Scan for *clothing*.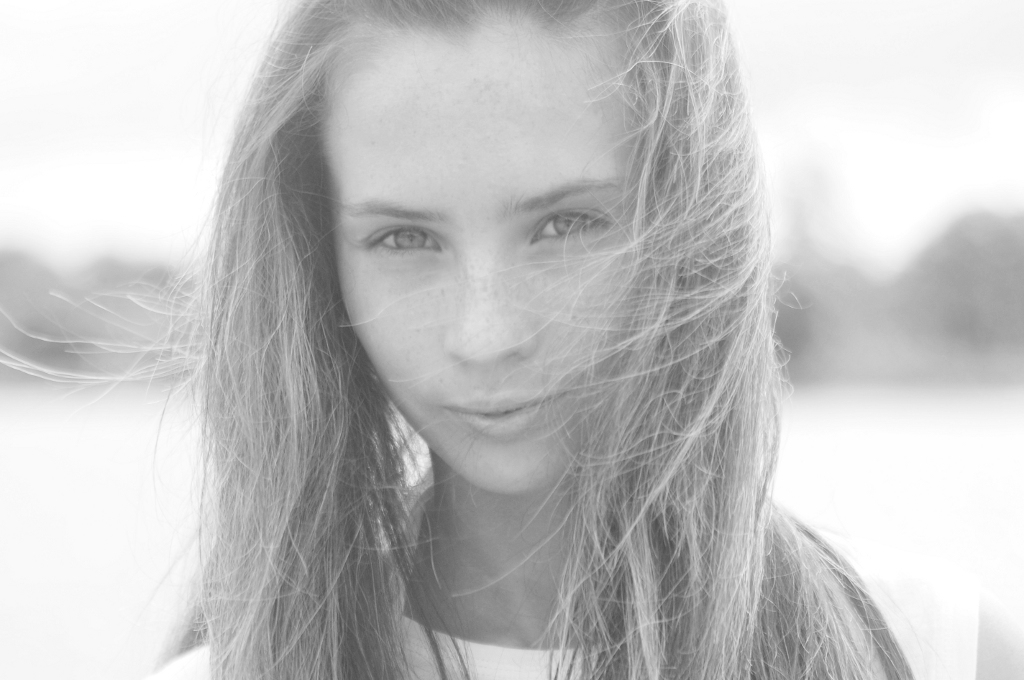
Scan result: box=[145, 467, 984, 679].
